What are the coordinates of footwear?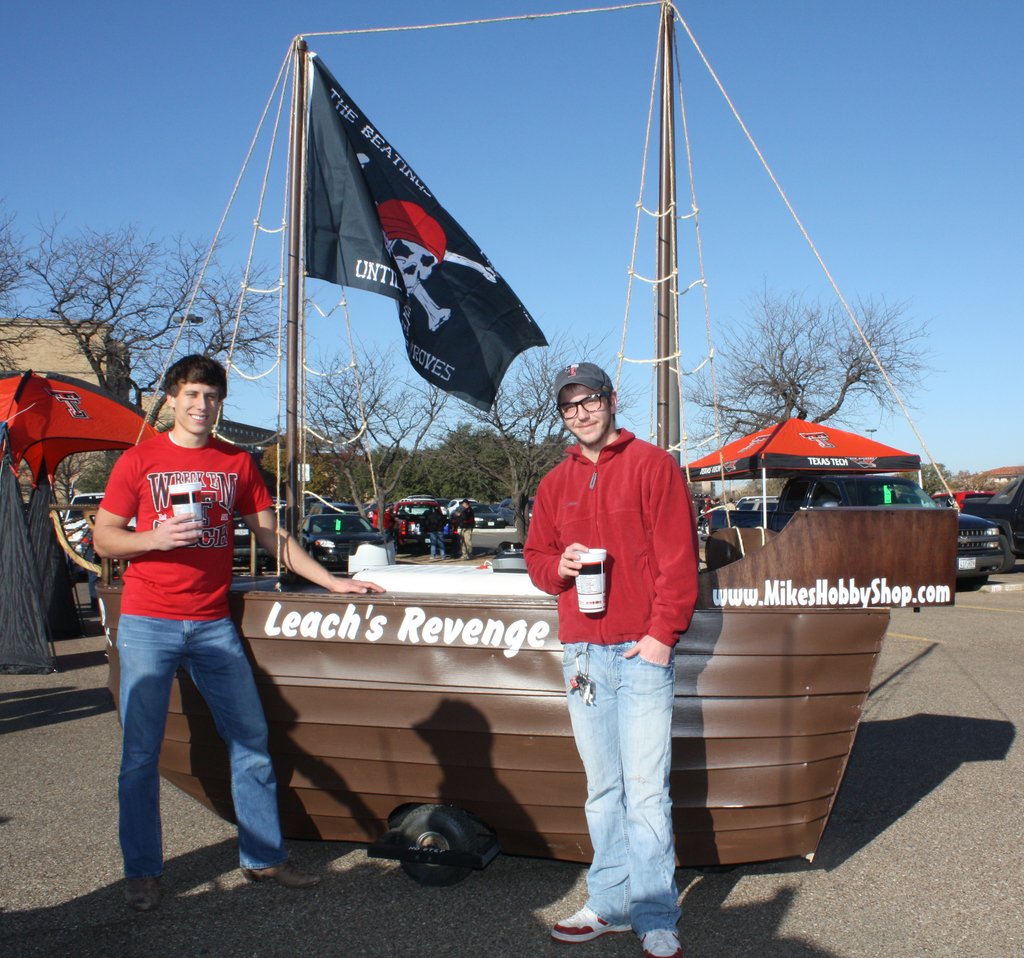
box=[643, 926, 680, 957].
